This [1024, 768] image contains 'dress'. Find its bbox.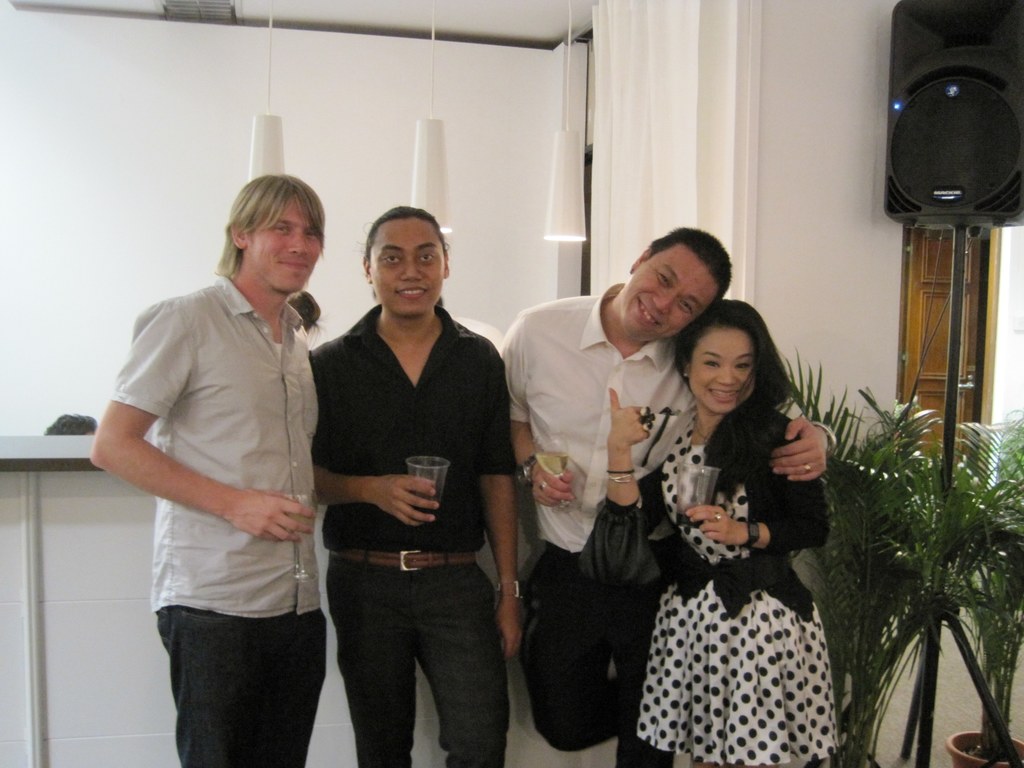
(637, 429, 836, 767).
